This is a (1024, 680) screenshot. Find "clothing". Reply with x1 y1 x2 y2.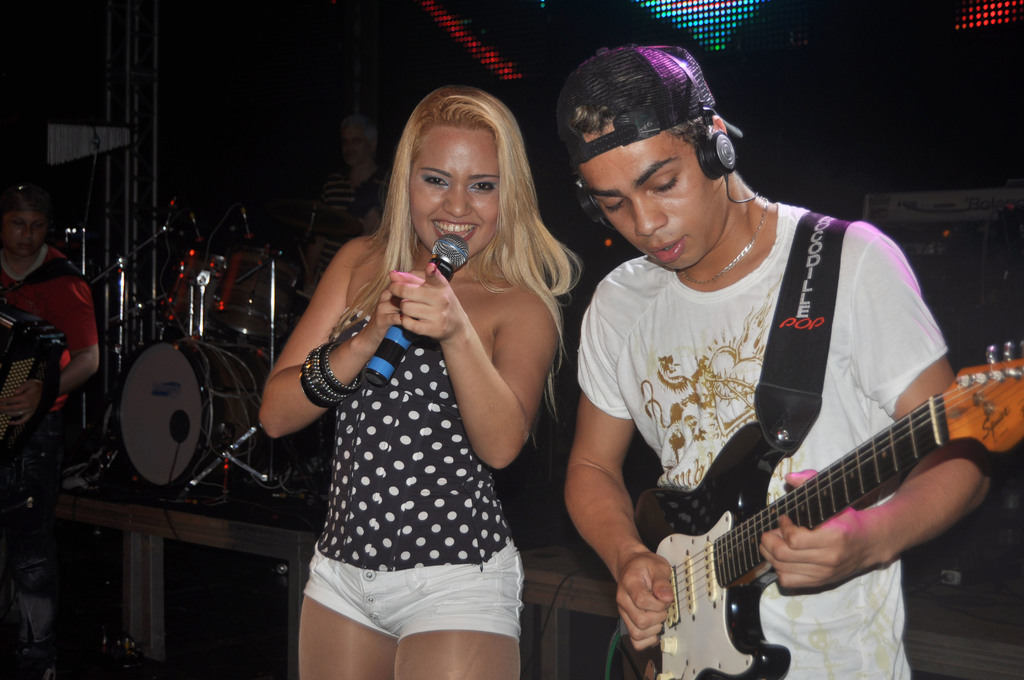
609 195 1009 638.
